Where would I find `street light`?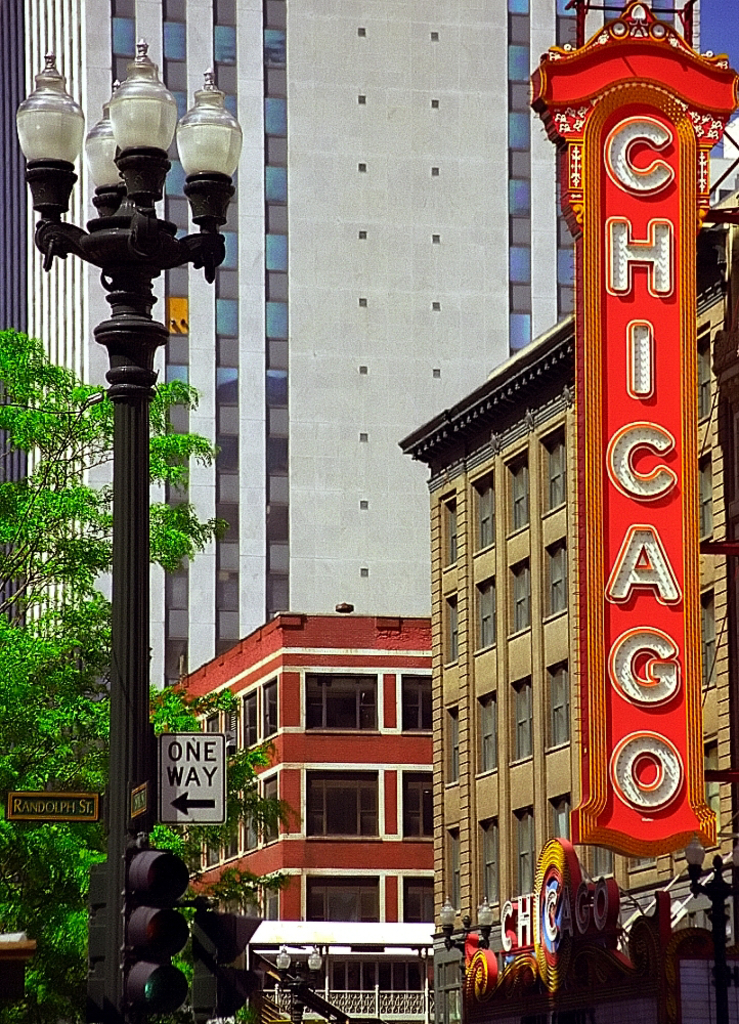
At [x1=431, y1=888, x2=508, y2=964].
